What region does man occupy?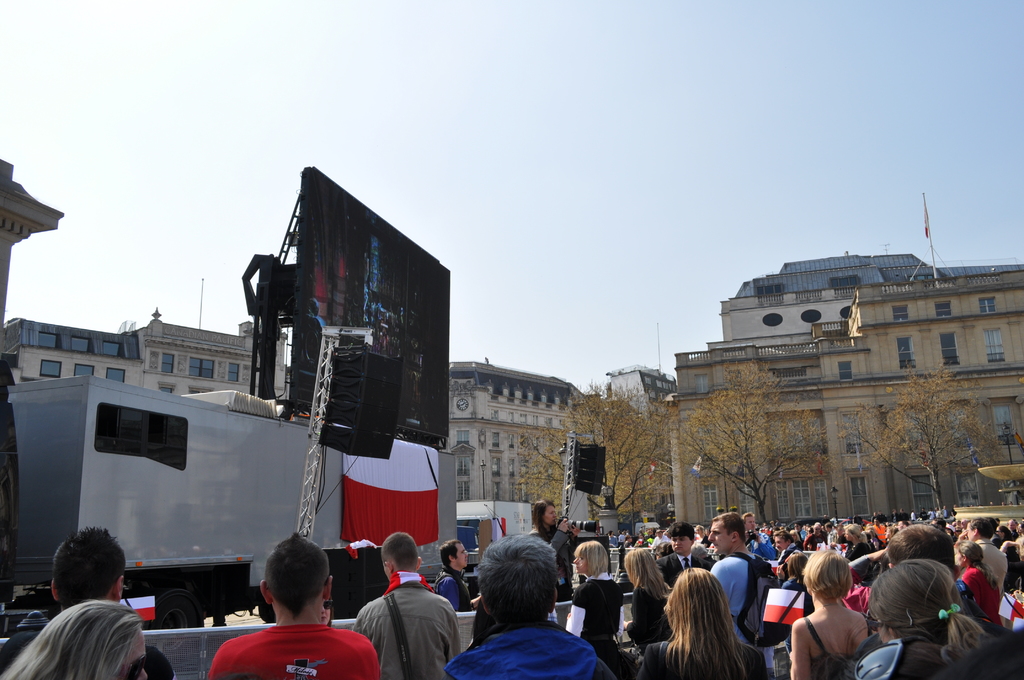
[206,534,378,679].
